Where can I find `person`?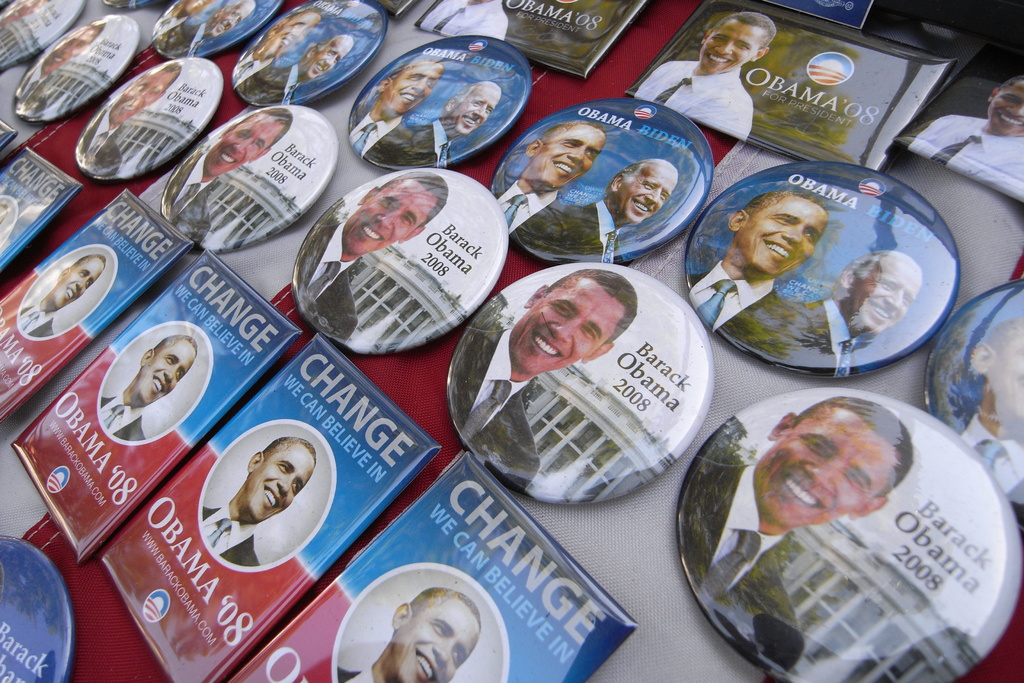
You can find it at box=[13, 22, 109, 122].
